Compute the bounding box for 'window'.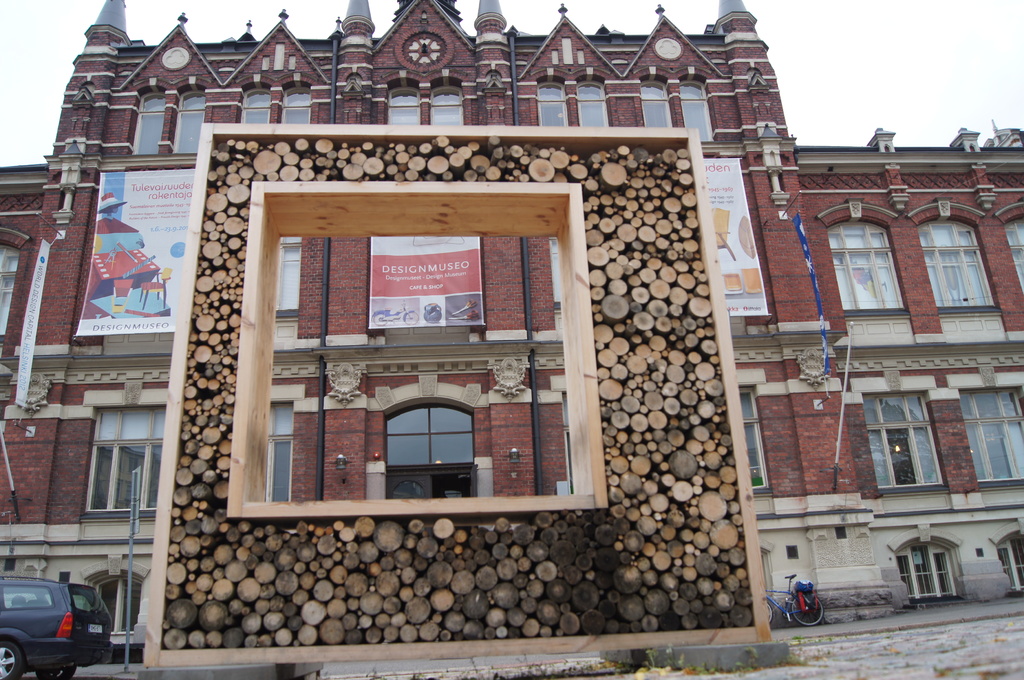
bbox=(540, 81, 568, 124).
